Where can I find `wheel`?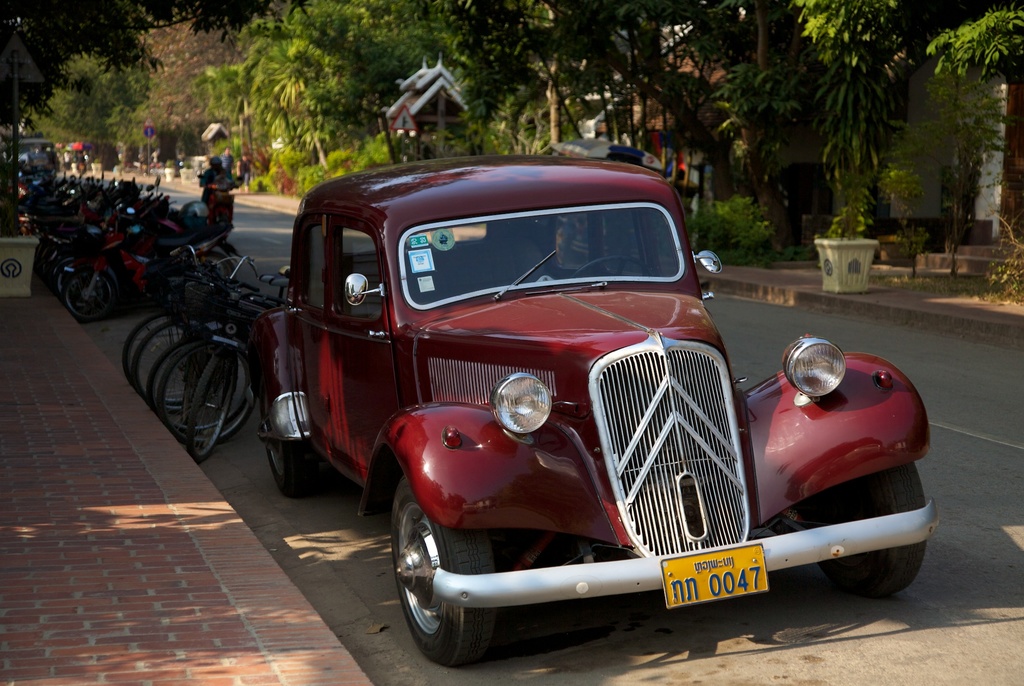
You can find it at (198, 252, 236, 282).
